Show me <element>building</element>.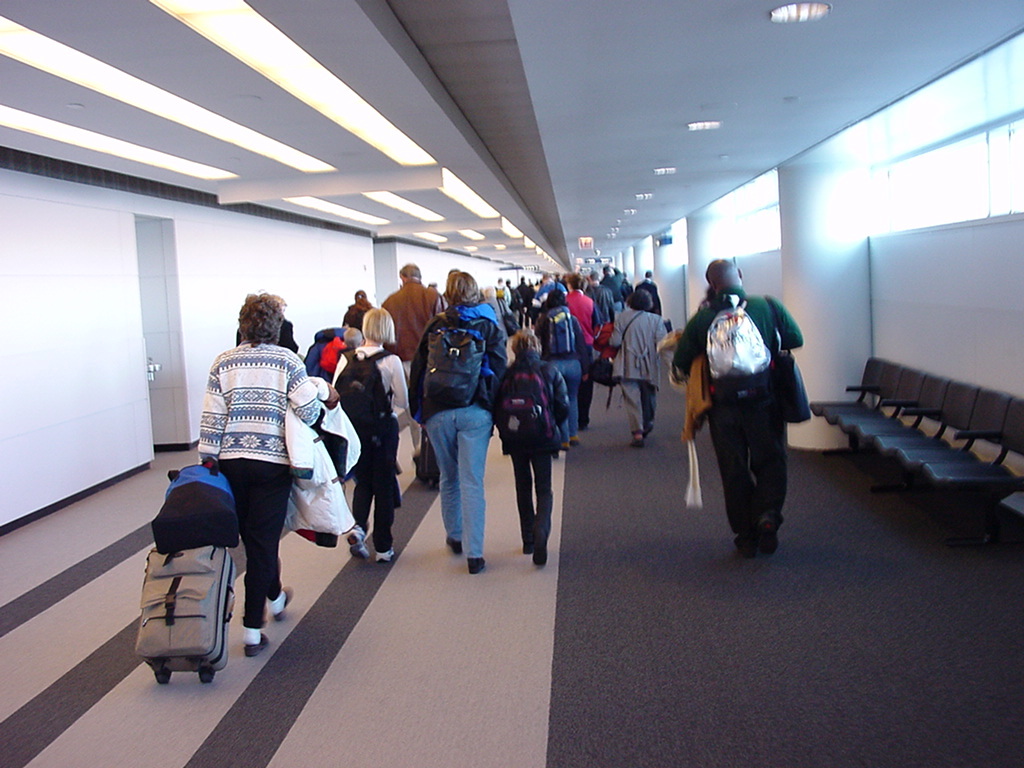
<element>building</element> is here: 2,0,1020,766.
